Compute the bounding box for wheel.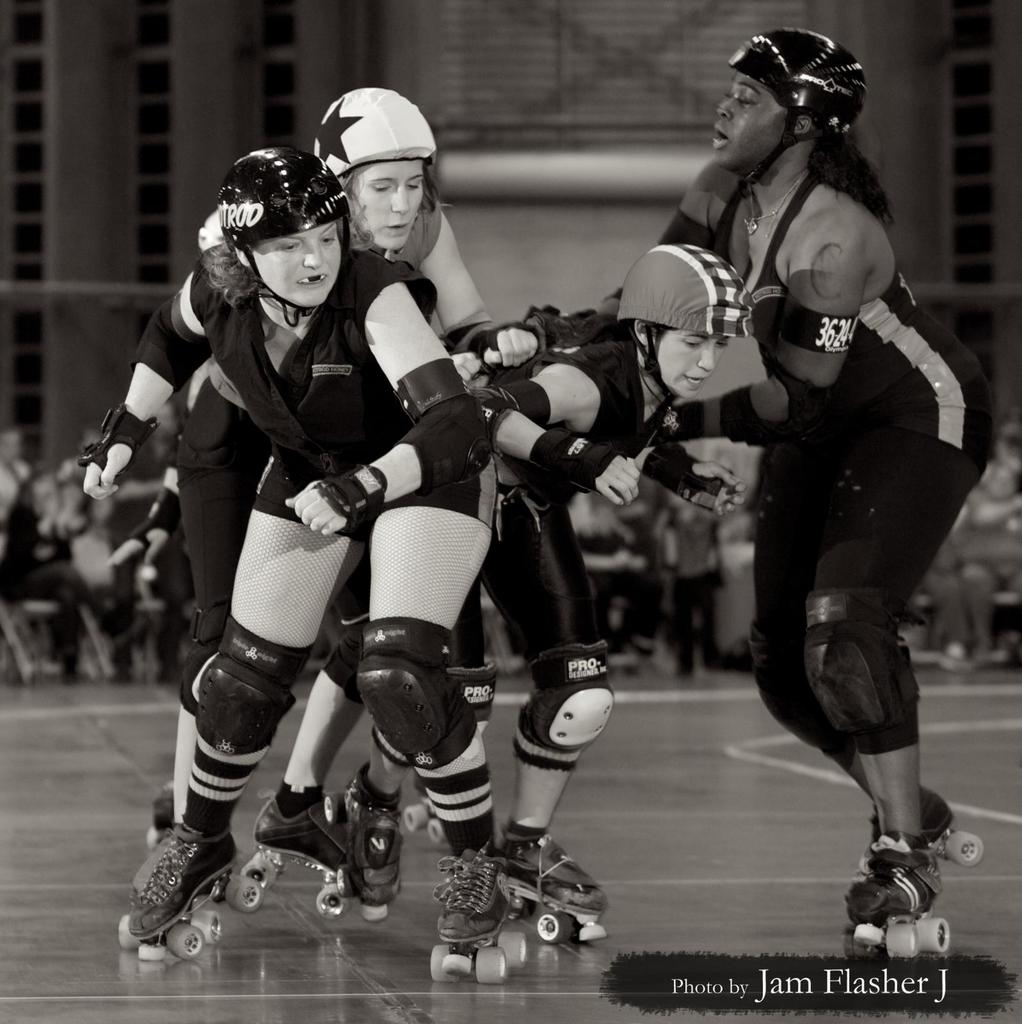
[x1=404, y1=806, x2=432, y2=832].
